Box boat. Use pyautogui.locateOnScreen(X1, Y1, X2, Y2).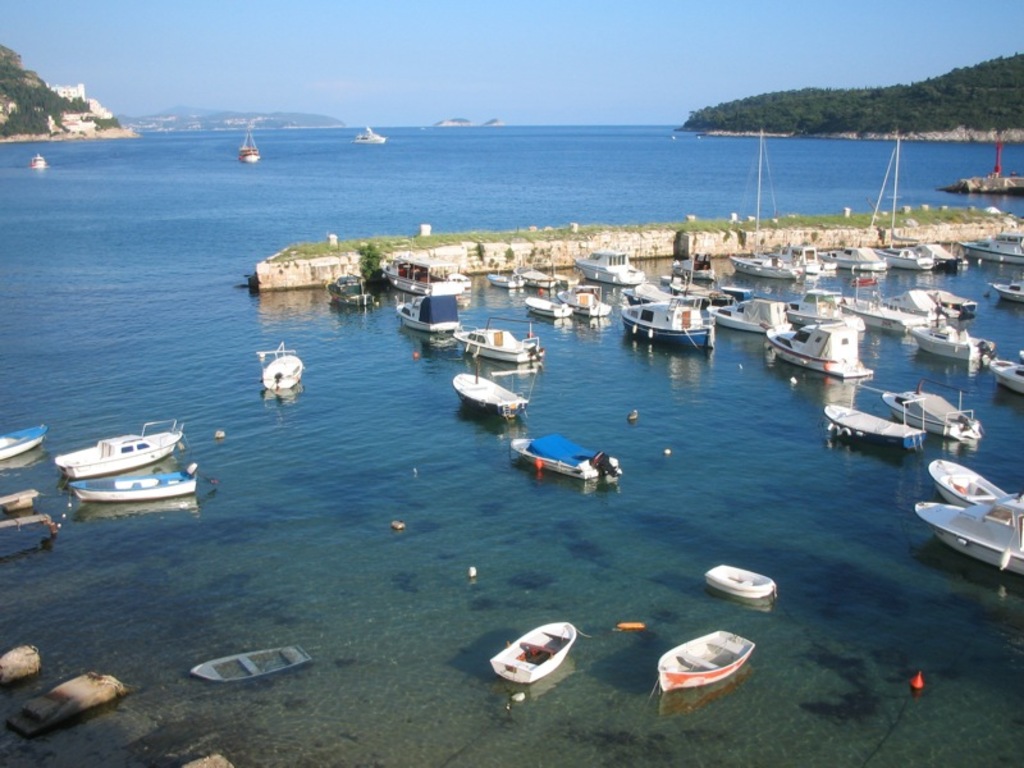
pyautogui.locateOnScreen(0, 485, 58, 557).
